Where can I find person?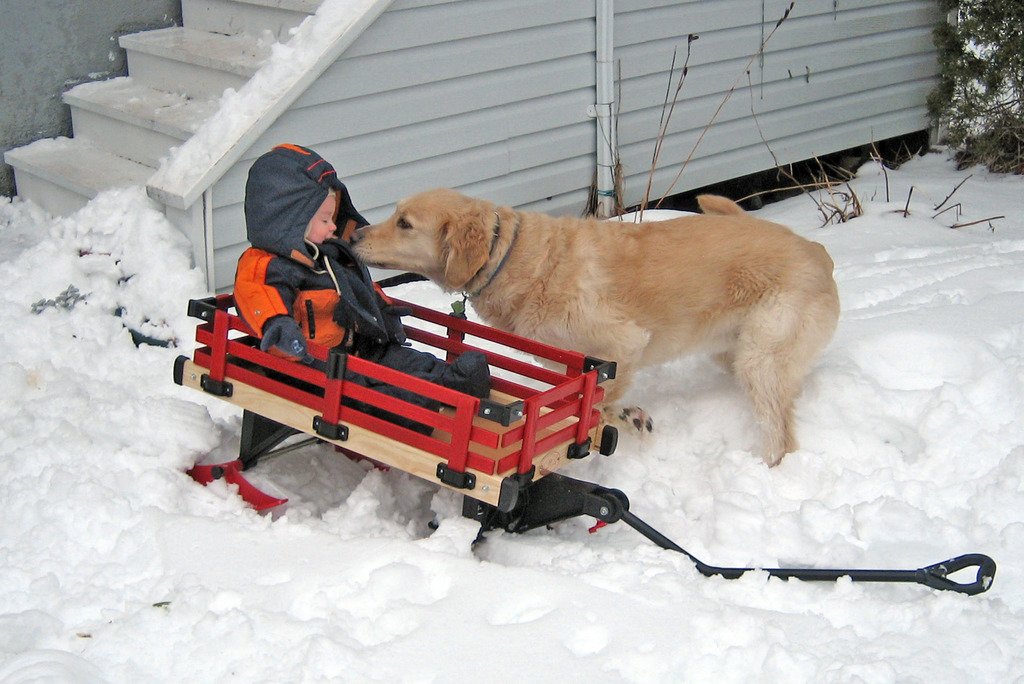
You can find it at box=[233, 144, 490, 438].
